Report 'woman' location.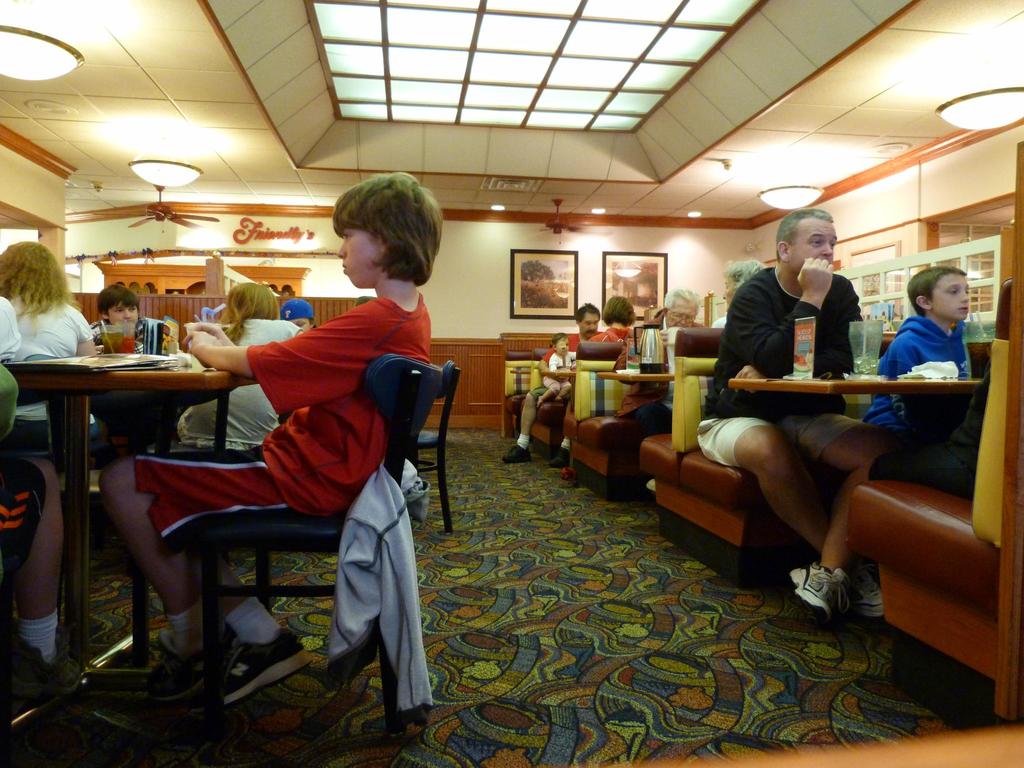
Report: bbox(711, 258, 764, 328).
